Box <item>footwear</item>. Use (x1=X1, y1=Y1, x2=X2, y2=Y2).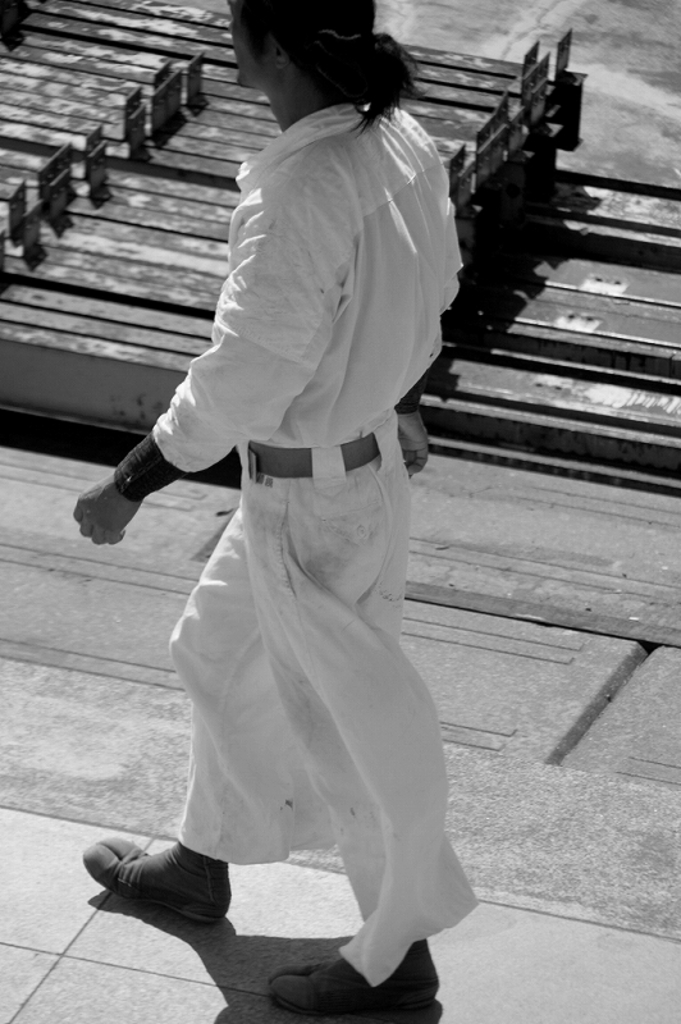
(x1=83, y1=849, x2=242, y2=933).
